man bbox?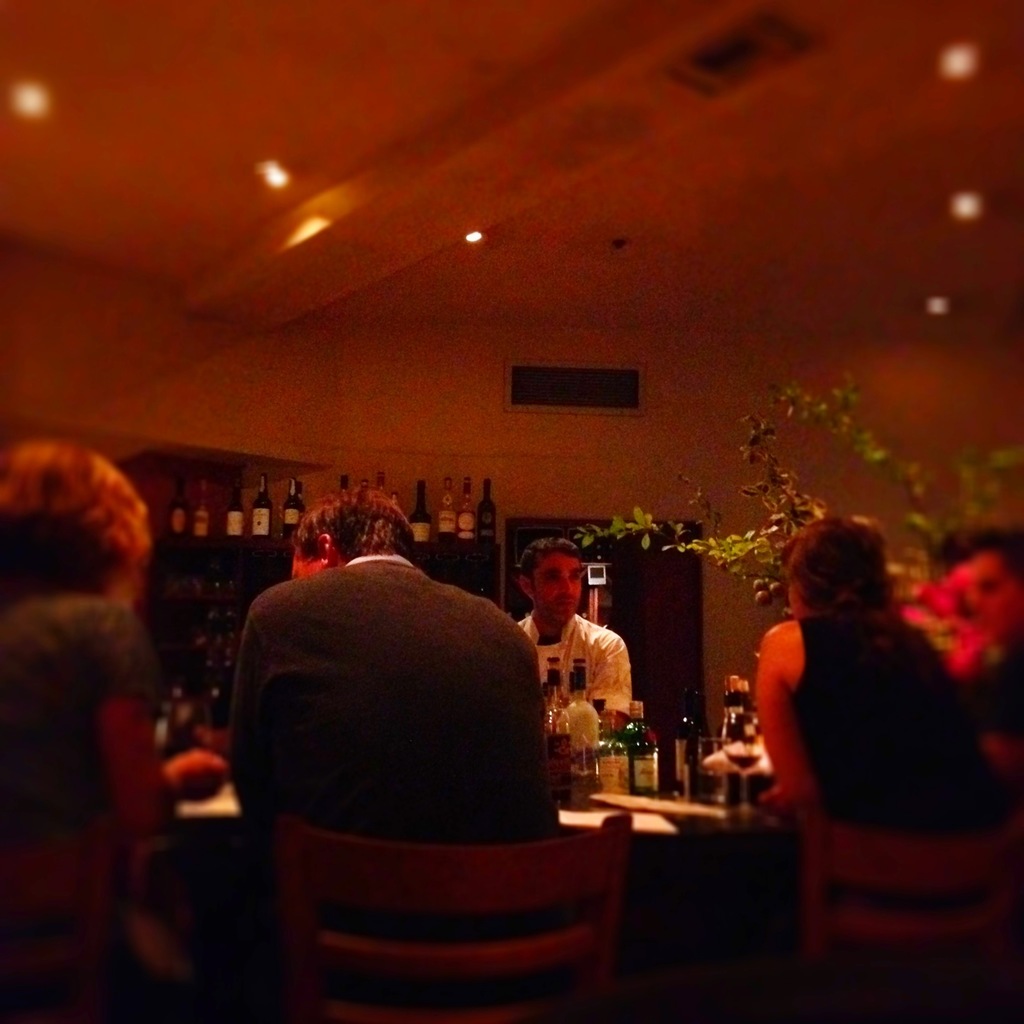
<region>213, 483, 563, 939</region>
